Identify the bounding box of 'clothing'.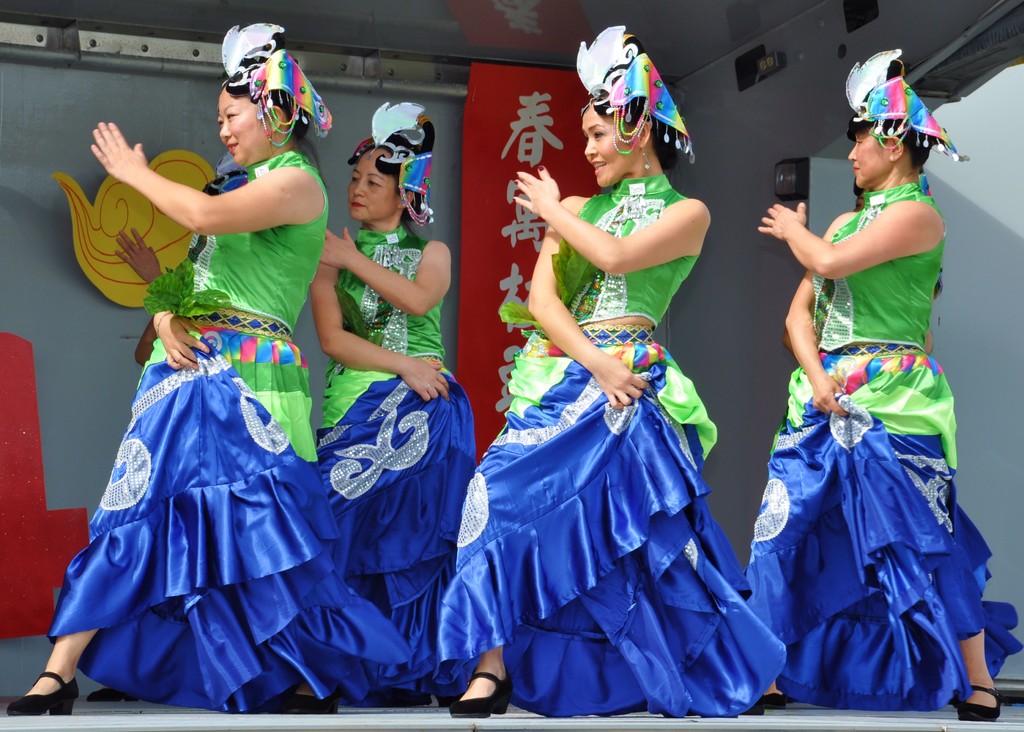
(314,220,477,701).
